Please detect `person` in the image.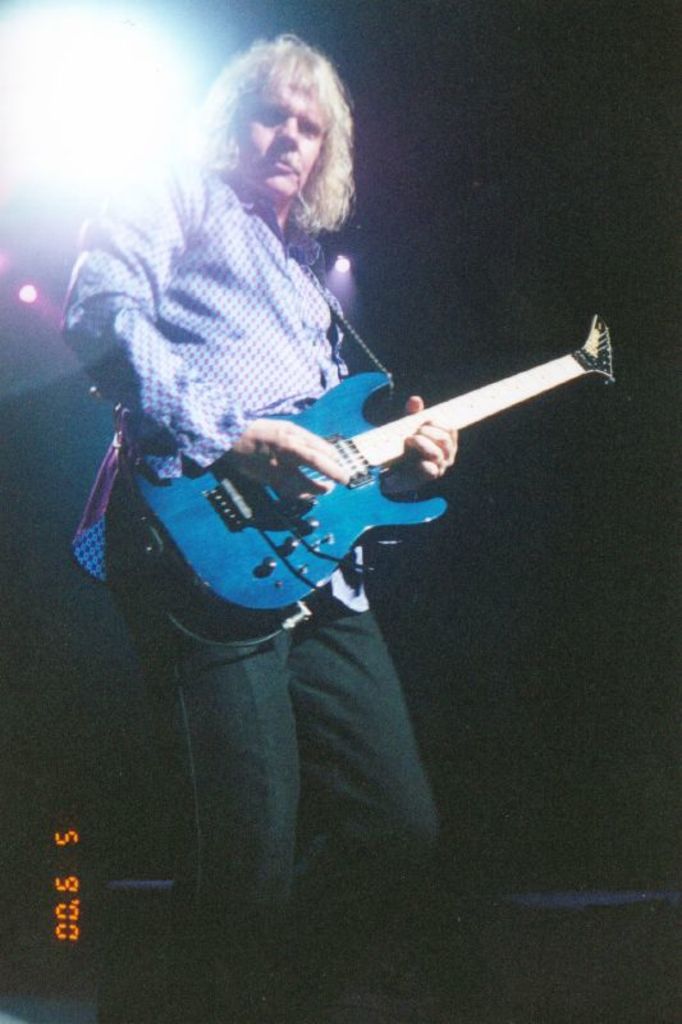
[left=64, top=38, right=477, bottom=1023].
